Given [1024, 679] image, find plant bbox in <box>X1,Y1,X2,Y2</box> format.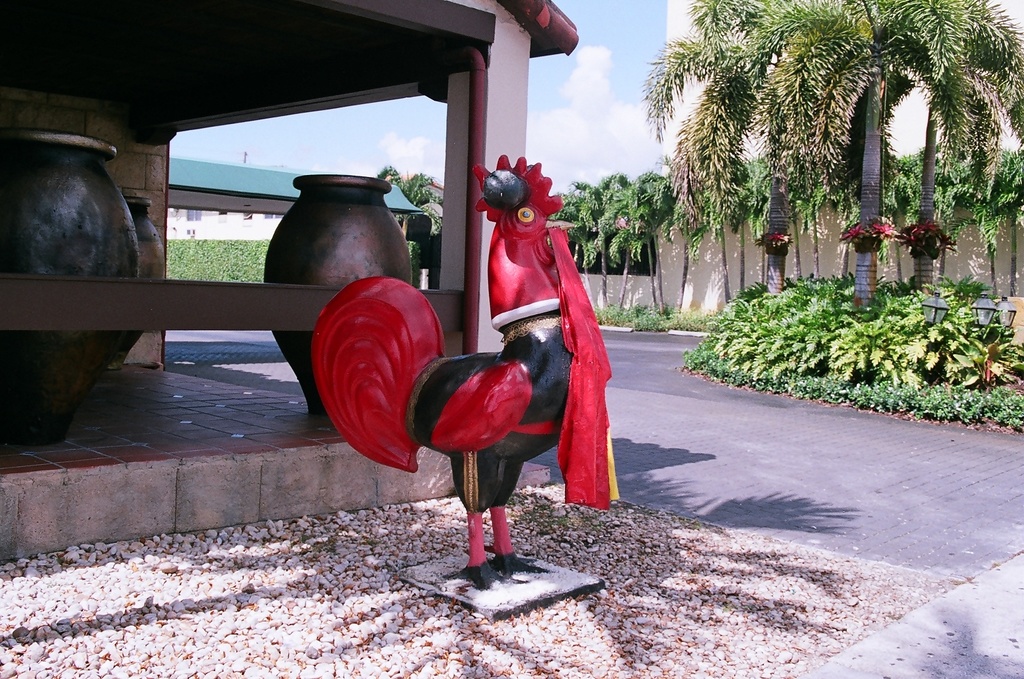
<box>675,268,1003,397</box>.
